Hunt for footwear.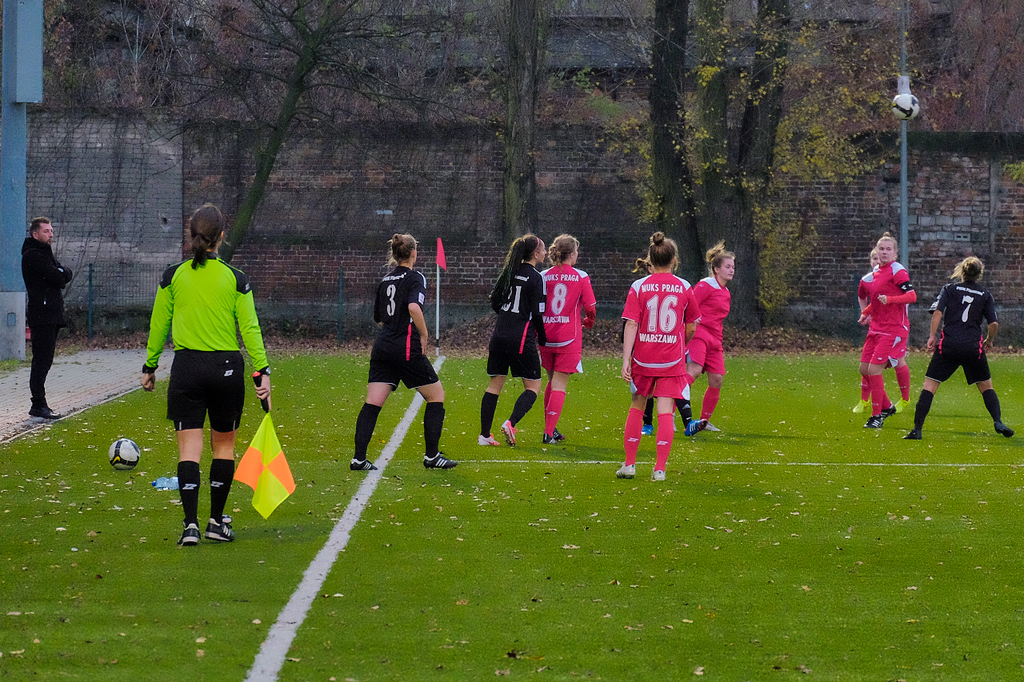
Hunted down at Rect(686, 419, 702, 432).
